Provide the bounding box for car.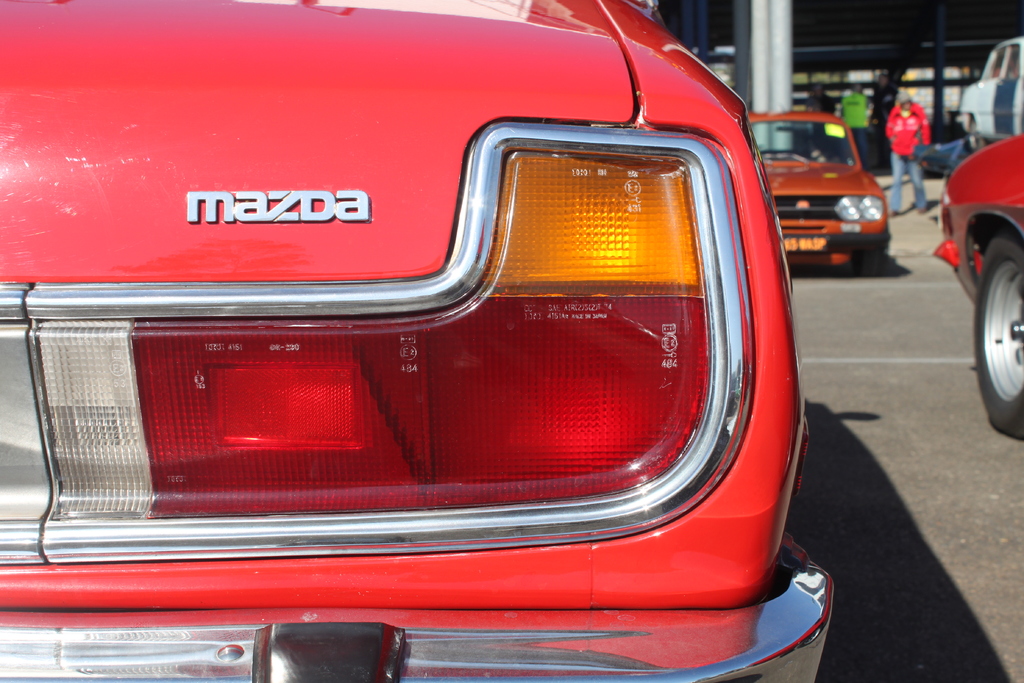
BBox(0, 0, 837, 682).
